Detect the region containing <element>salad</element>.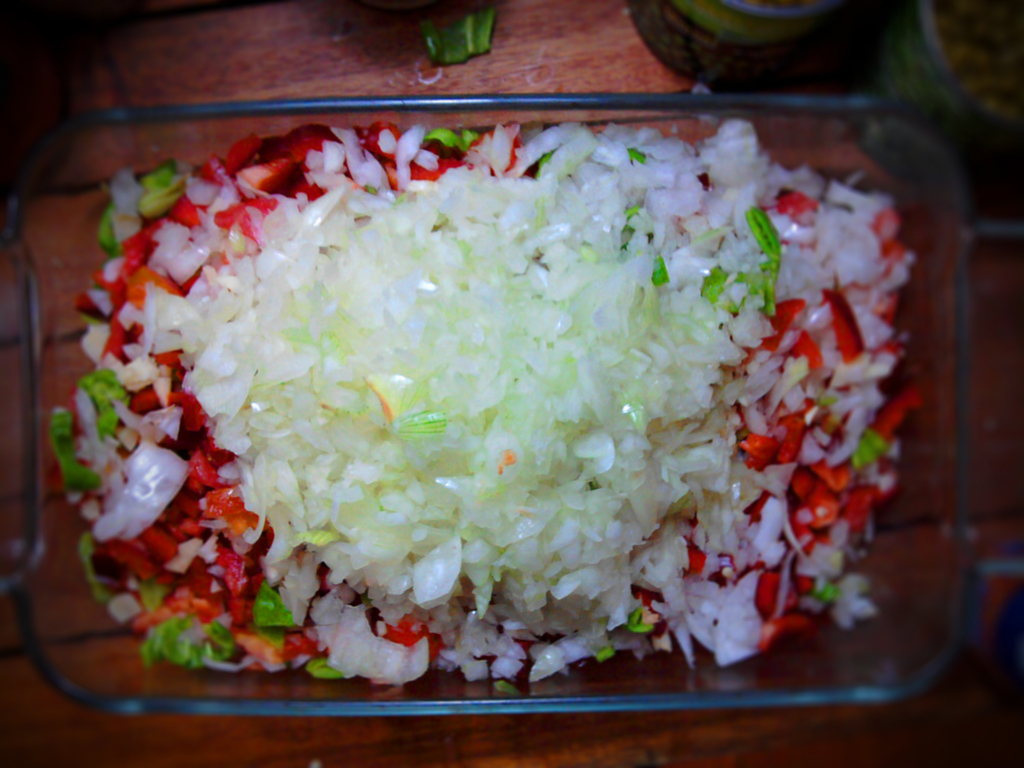
bbox=[50, 118, 937, 696].
